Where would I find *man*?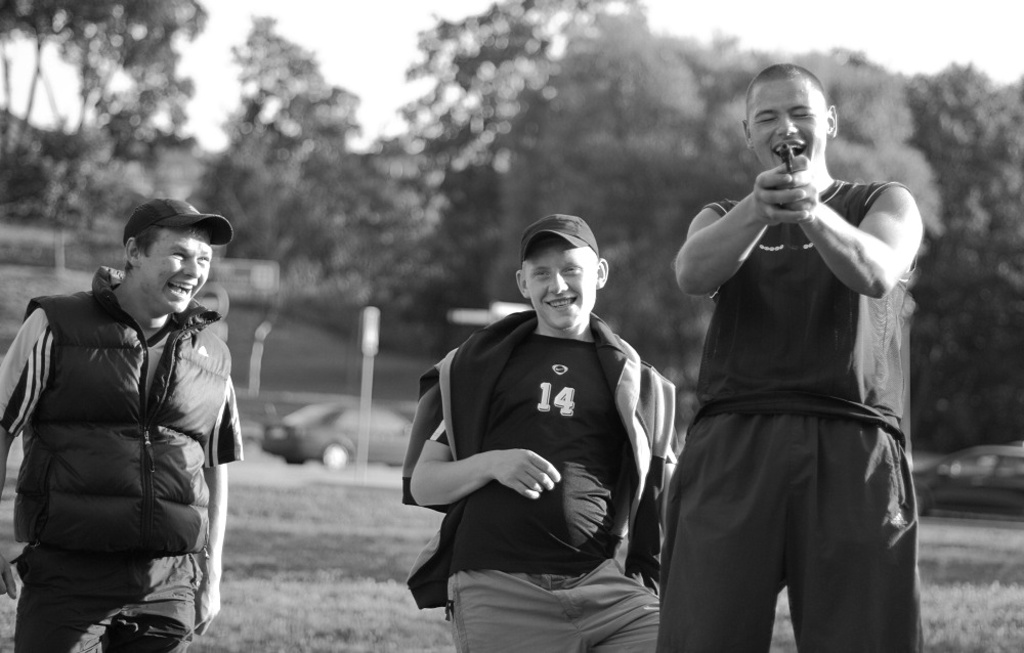
At <box>0,192,241,650</box>.
